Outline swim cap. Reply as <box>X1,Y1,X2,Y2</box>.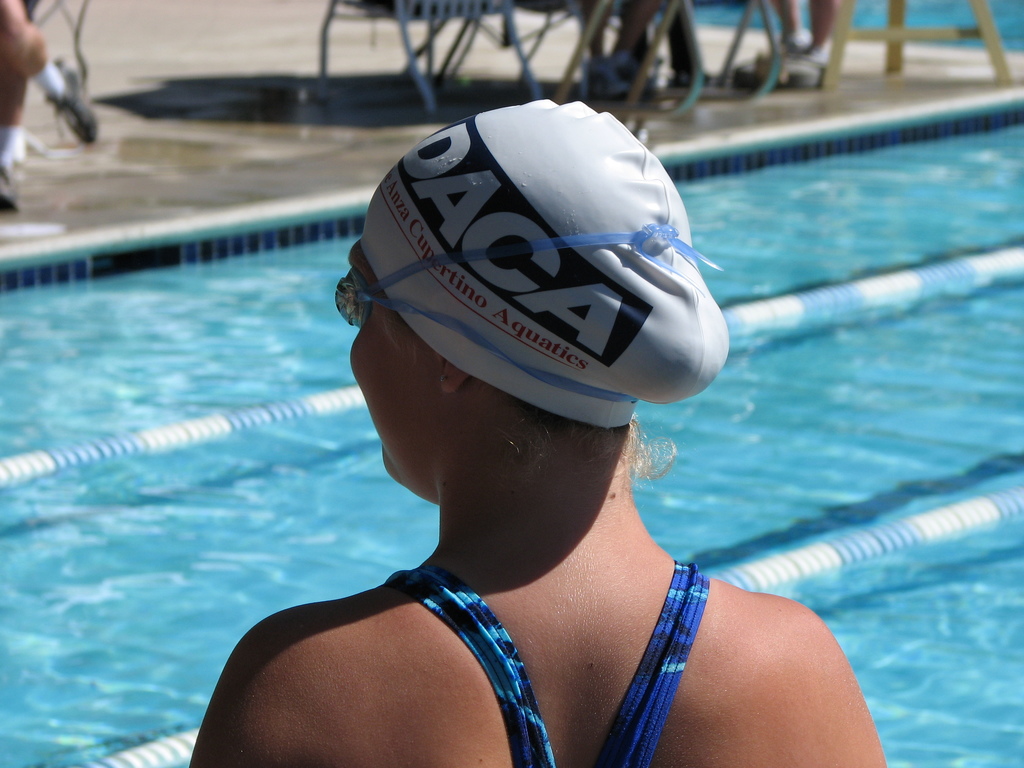
<box>363,97,729,430</box>.
